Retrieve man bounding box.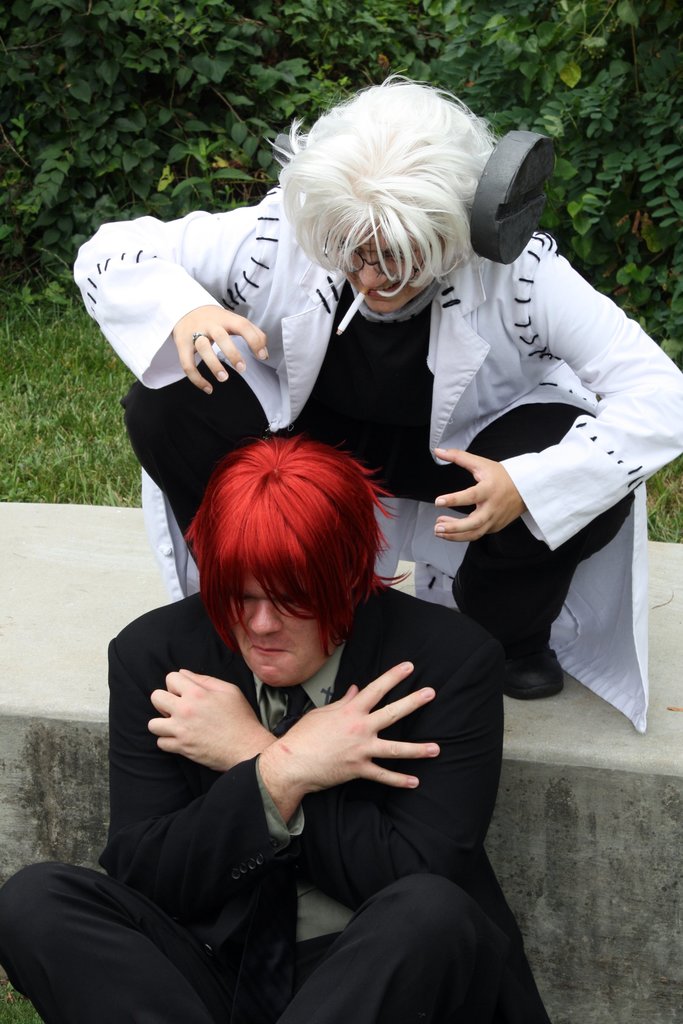
Bounding box: (97,121,645,774).
